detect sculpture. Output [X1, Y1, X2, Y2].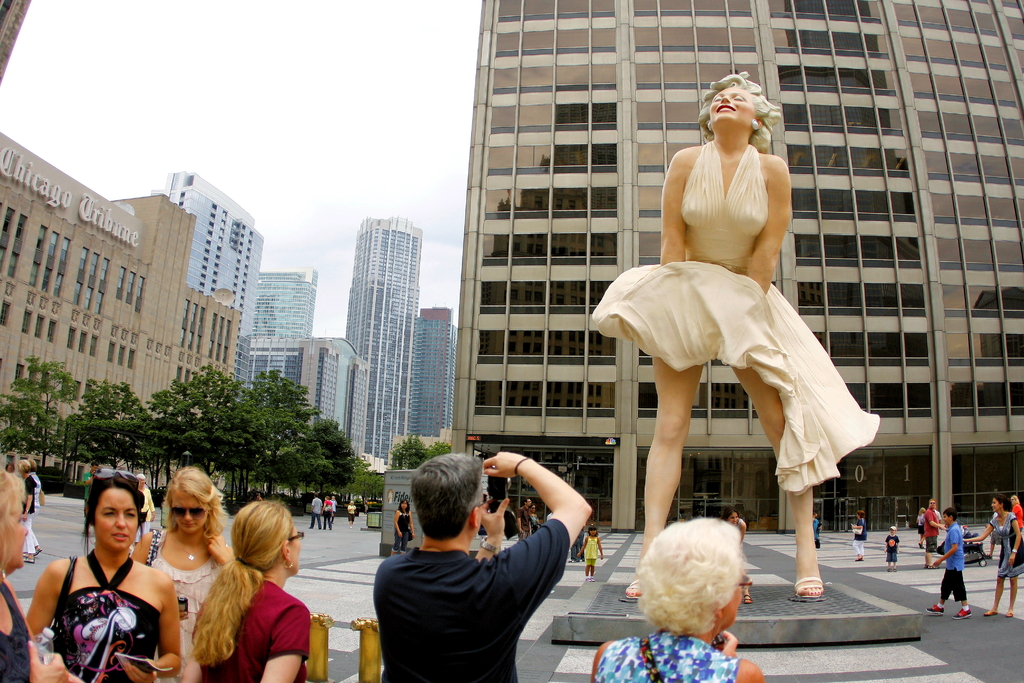
[607, 71, 887, 588].
